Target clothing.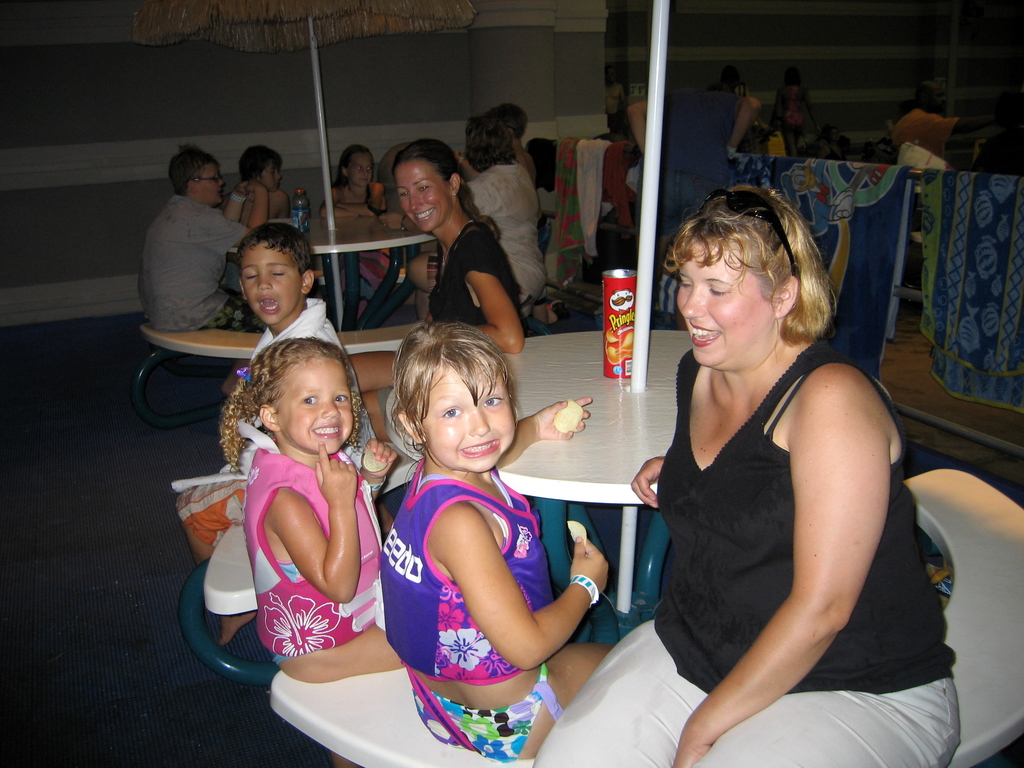
Target region: rect(454, 154, 557, 316).
